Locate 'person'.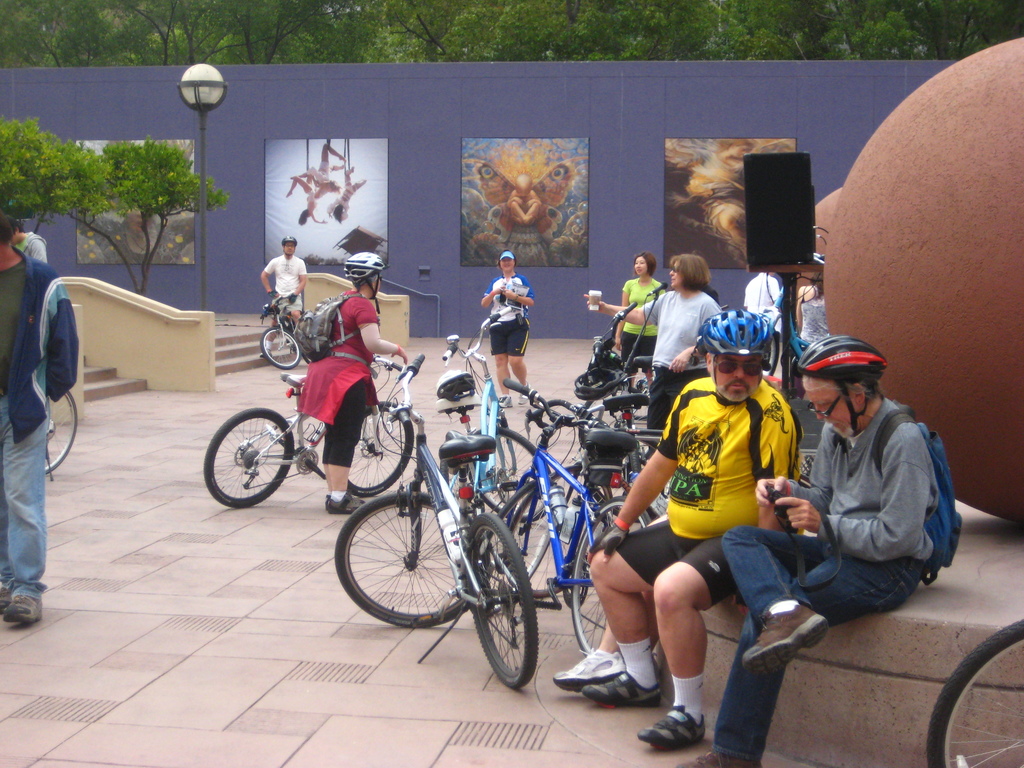
Bounding box: 586, 311, 806, 742.
